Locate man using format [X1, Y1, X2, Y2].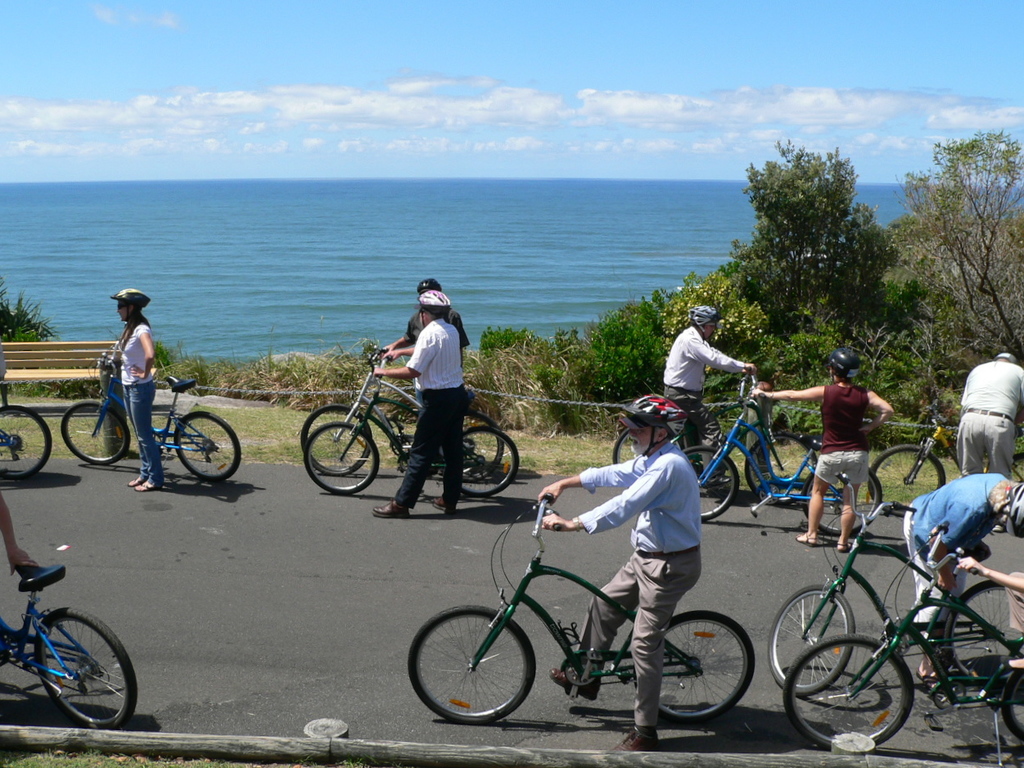
[368, 290, 467, 516].
